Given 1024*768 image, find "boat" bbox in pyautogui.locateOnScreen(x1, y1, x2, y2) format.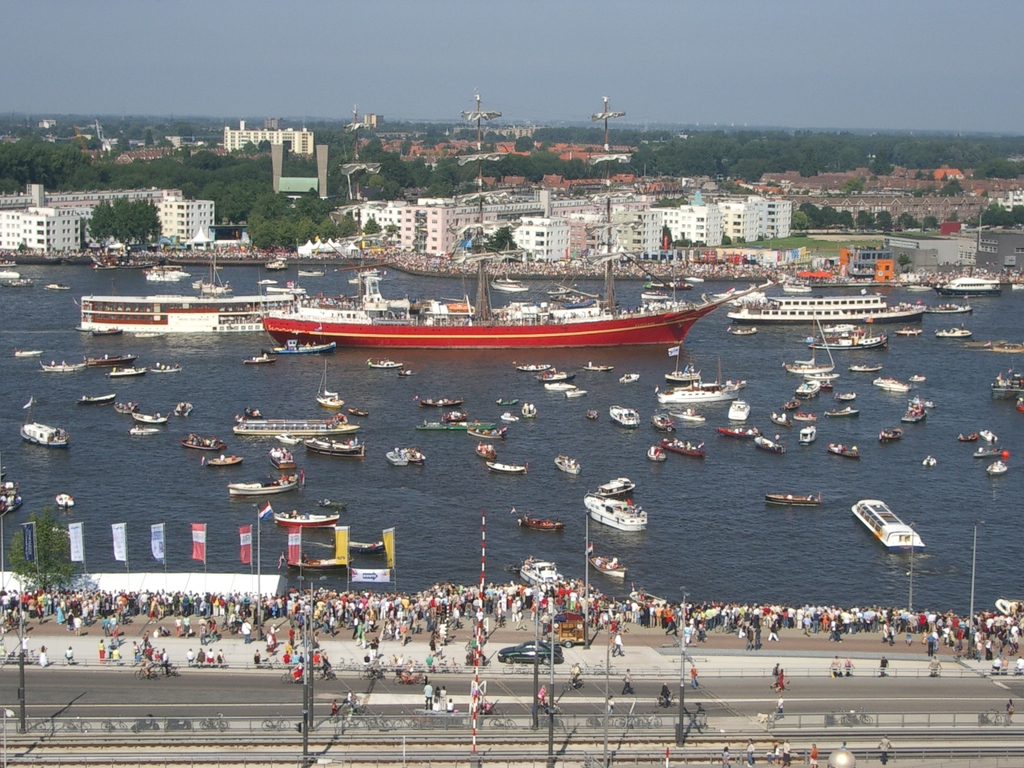
pyautogui.locateOnScreen(271, 509, 341, 525).
